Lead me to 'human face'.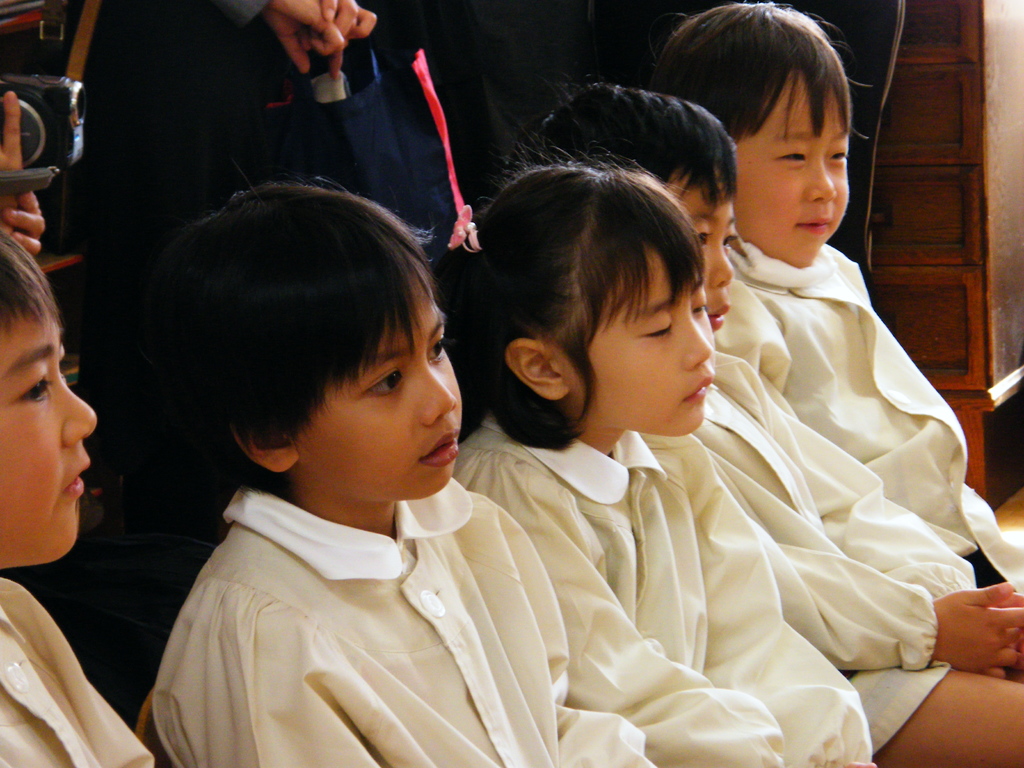
Lead to [300,271,463,499].
